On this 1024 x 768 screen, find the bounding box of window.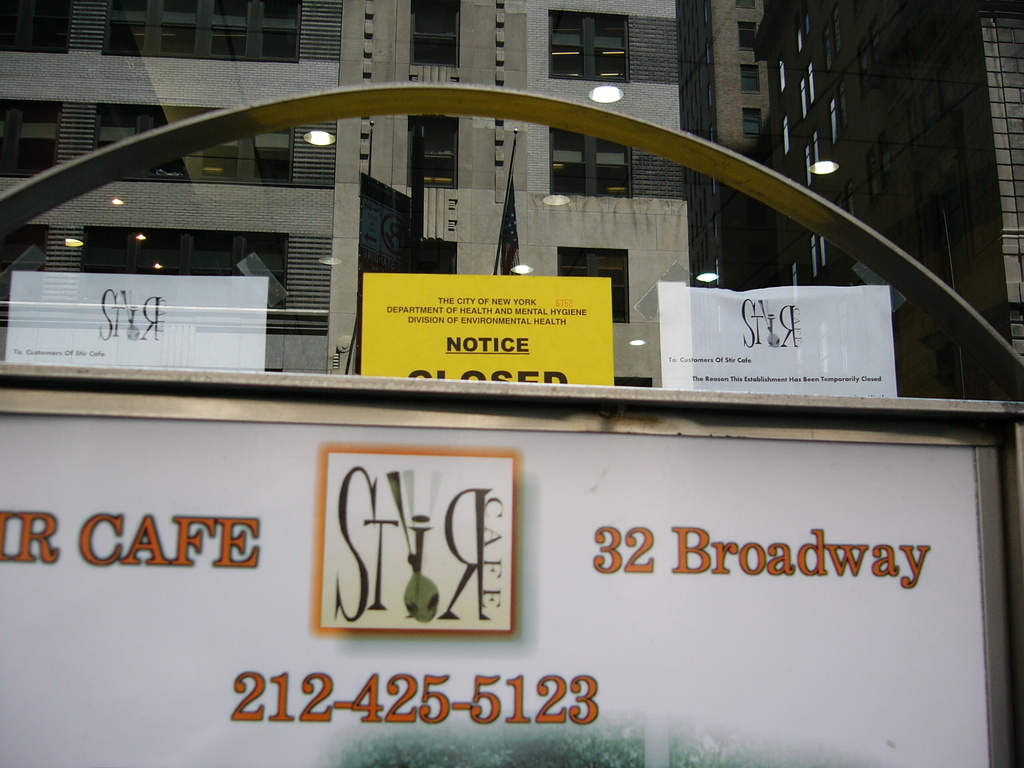
Bounding box: x1=552 y1=12 x2=627 y2=76.
